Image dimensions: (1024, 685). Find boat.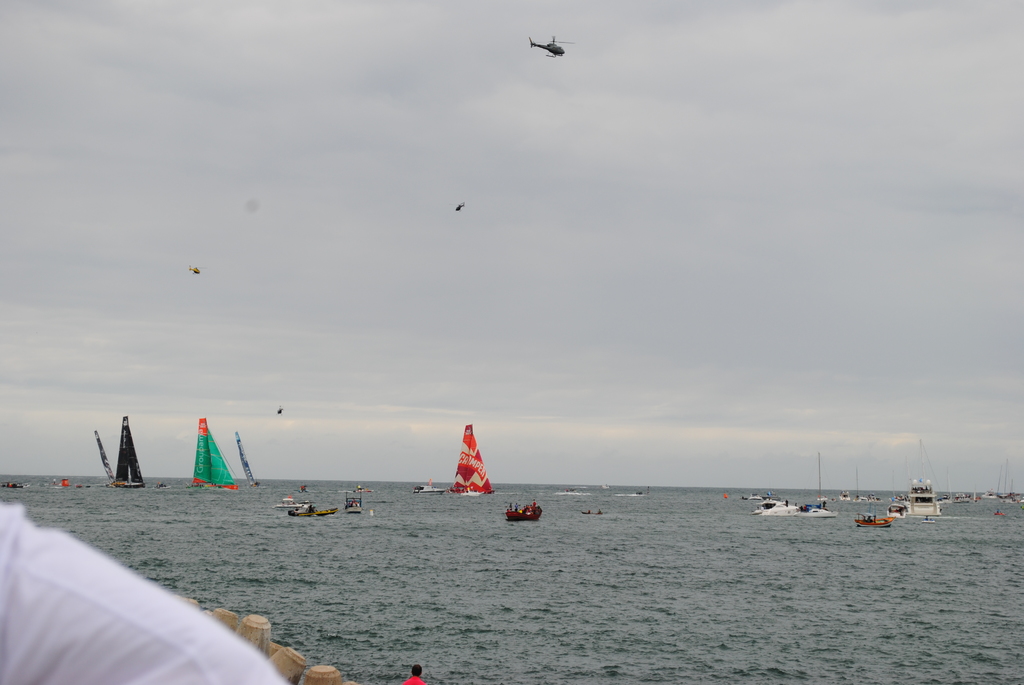
left=796, top=496, right=838, bottom=520.
